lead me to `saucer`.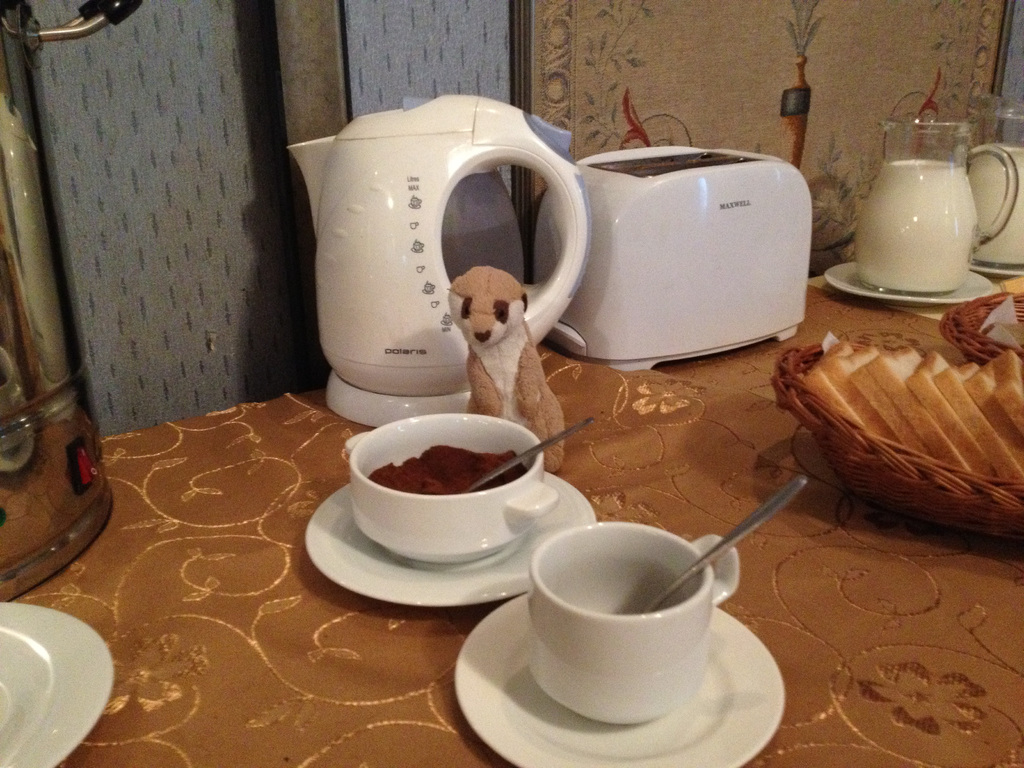
Lead to box=[452, 593, 787, 767].
